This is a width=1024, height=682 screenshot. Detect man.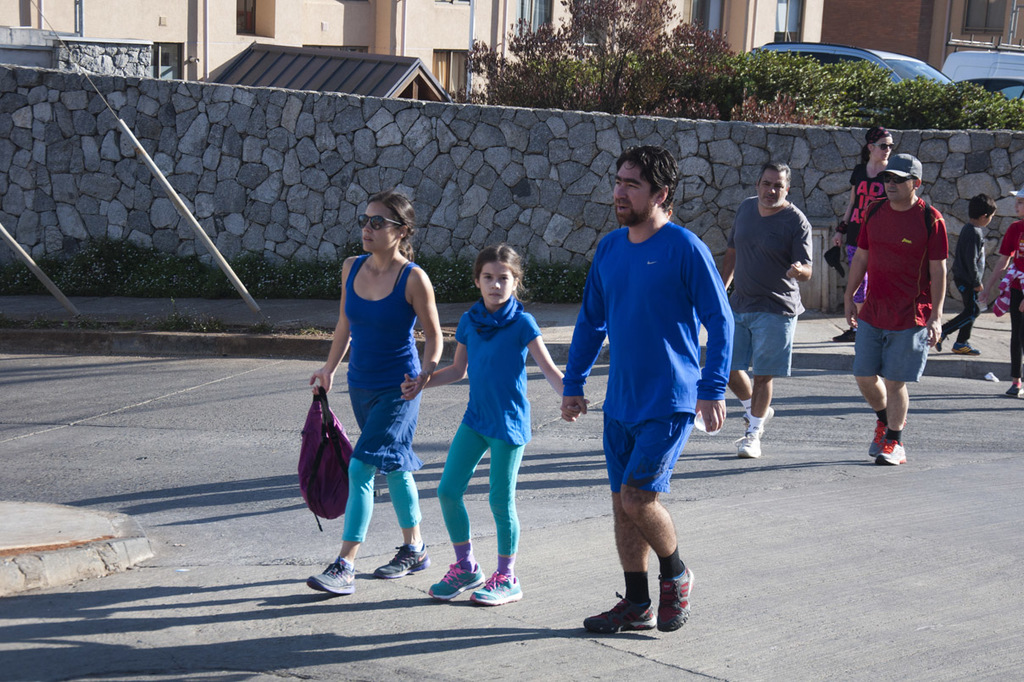
l=576, t=165, r=732, b=637.
